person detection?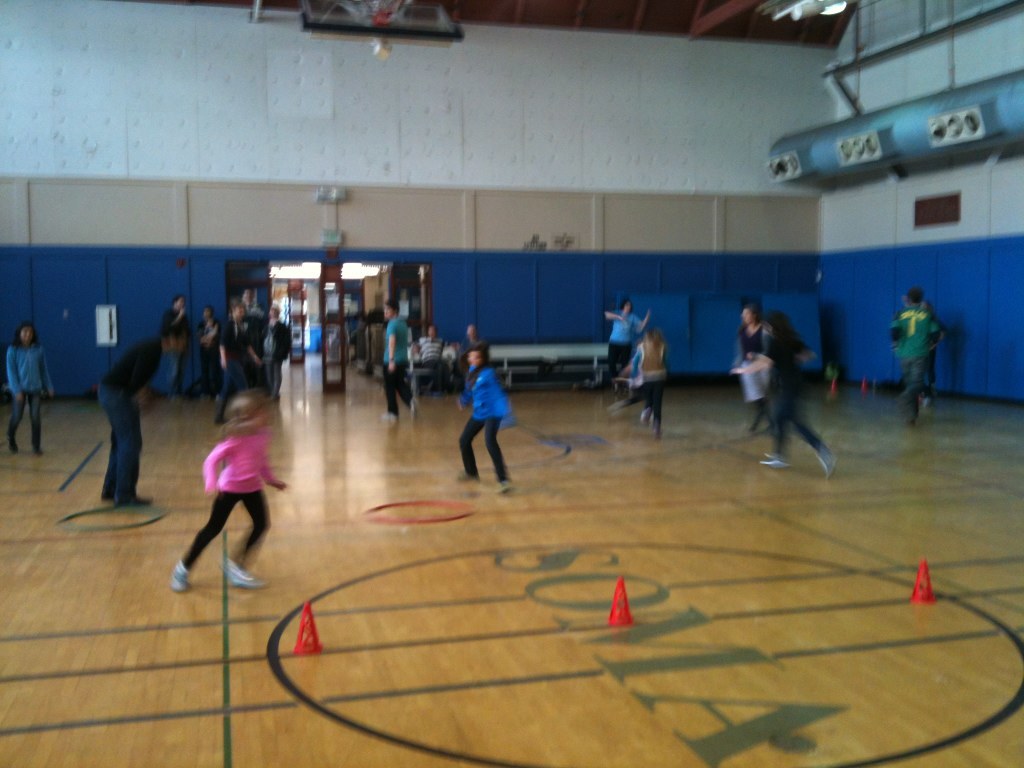
(460, 322, 487, 389)
